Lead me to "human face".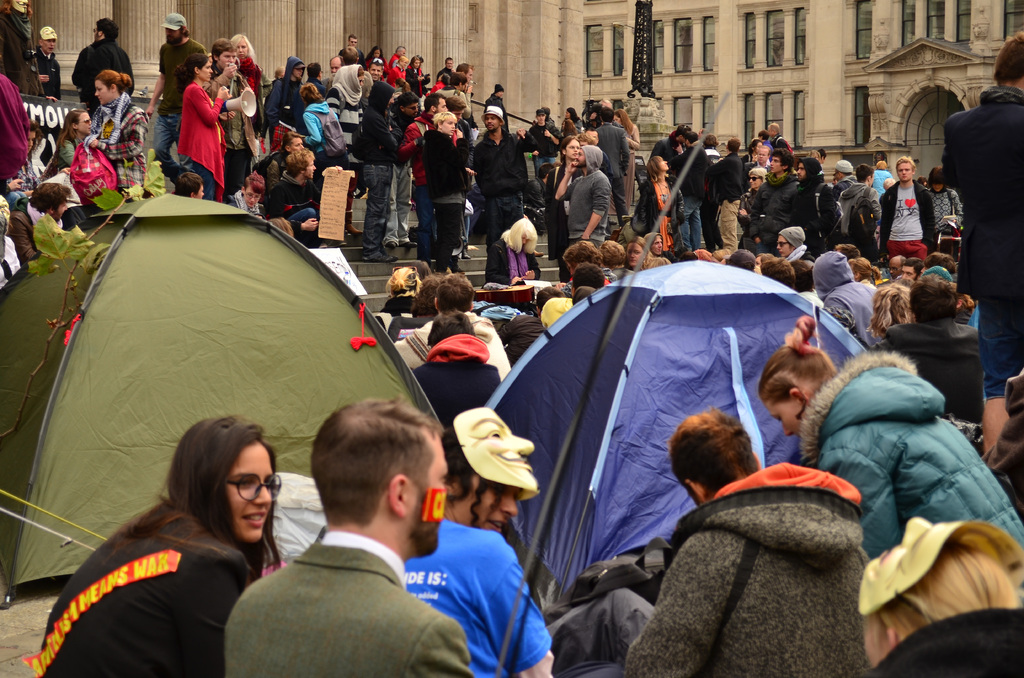
Lead to (564, 111, 573, 120).
